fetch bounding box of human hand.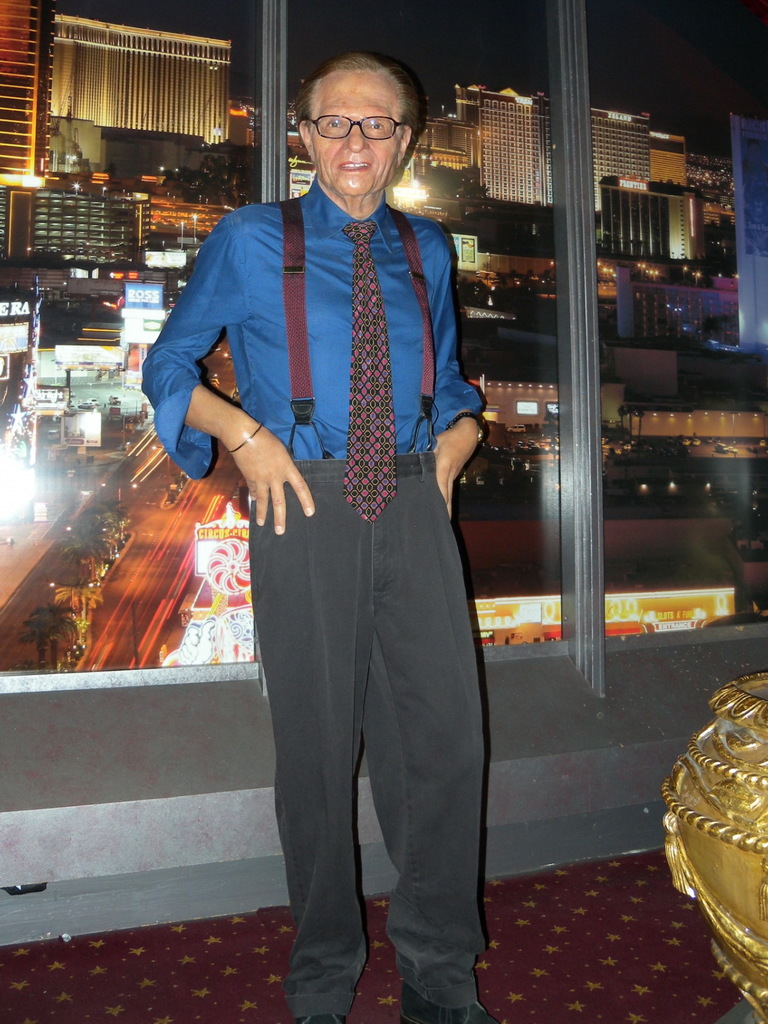
Bbox: box(429, 428, 483, 522).
